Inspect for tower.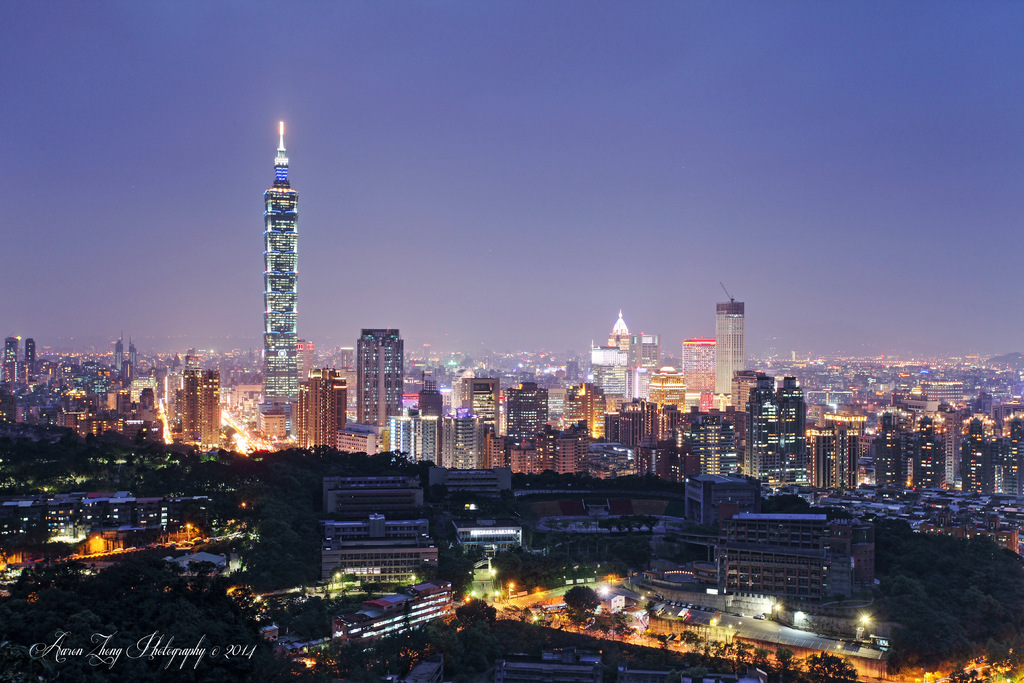
Inspection: region(591, 304, 639, 399).
